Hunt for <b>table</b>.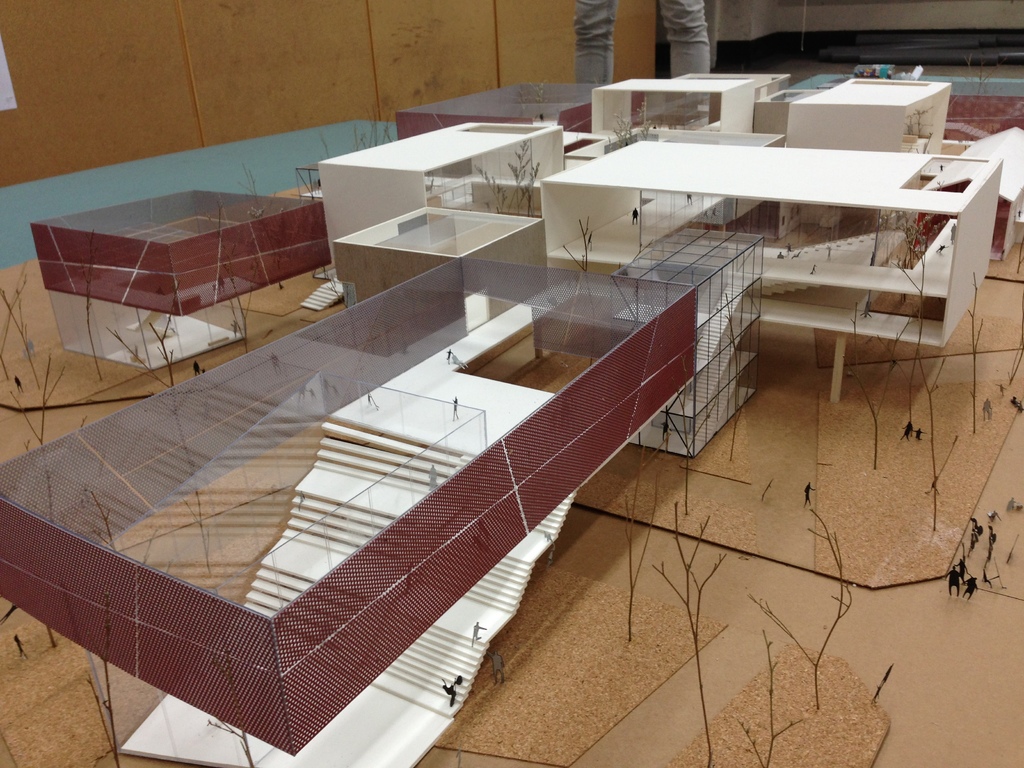
Hunted down at bbox=[540, 140, 1004, 404].
